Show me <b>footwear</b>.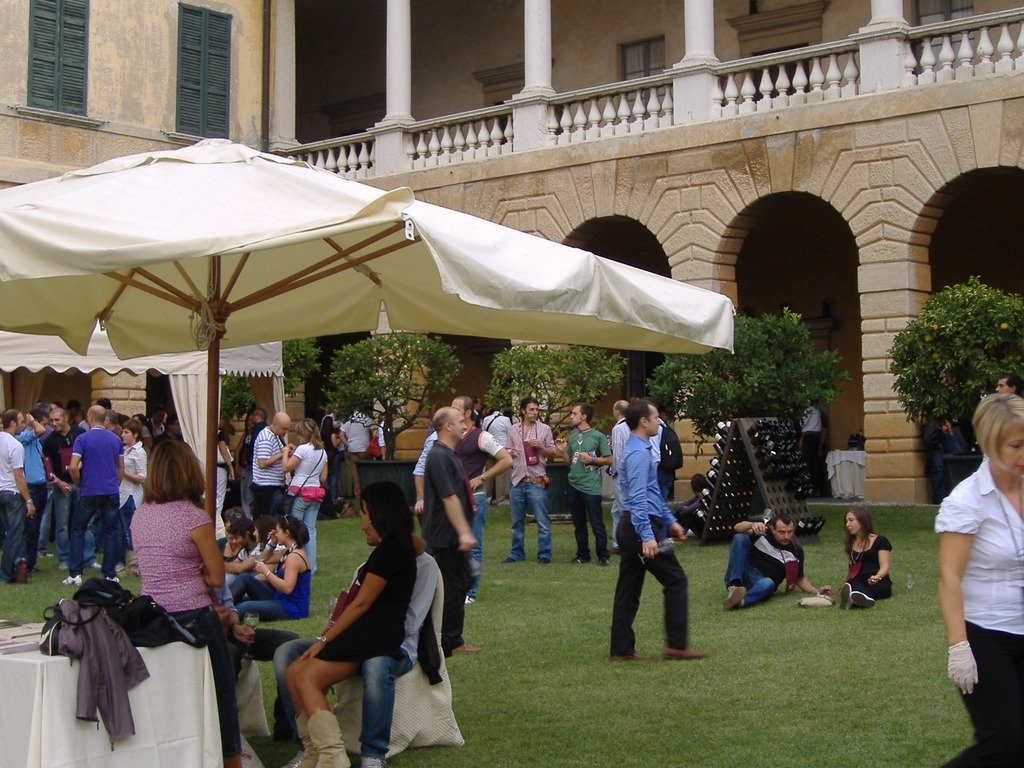
<b>footwear</b> is here: (848,589,876,610).
